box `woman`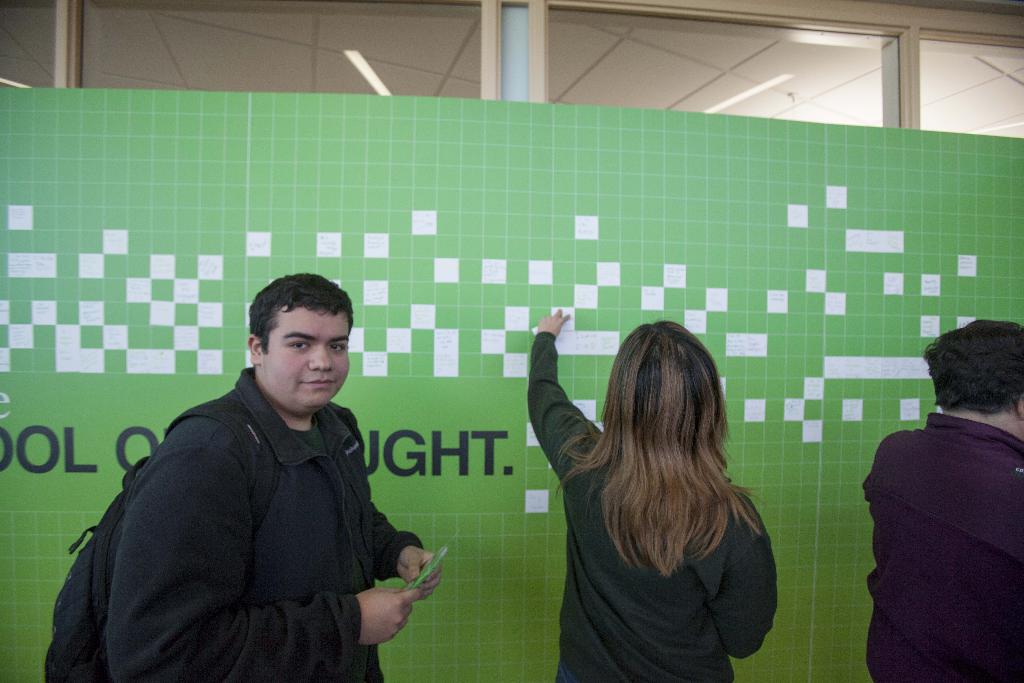
[x1=522, y1=309, x2=792, y2=682]
